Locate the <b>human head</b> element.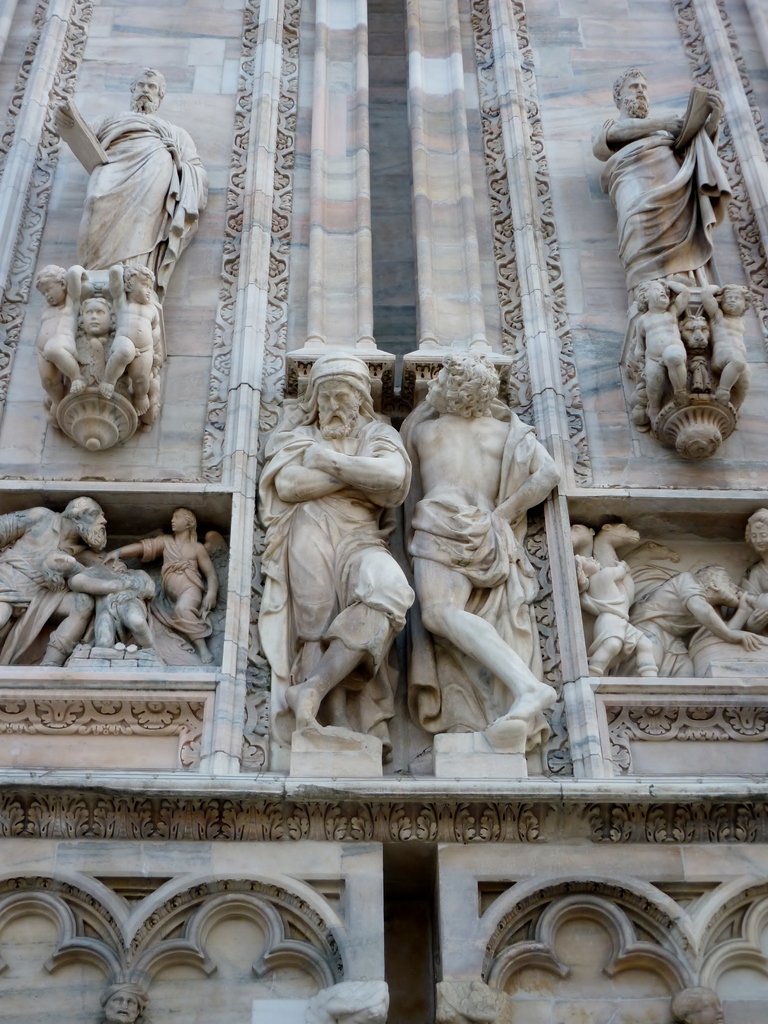
Element bbox: {"x1": 694, "y1": 564, "x2": 740, "y2": 605}.
